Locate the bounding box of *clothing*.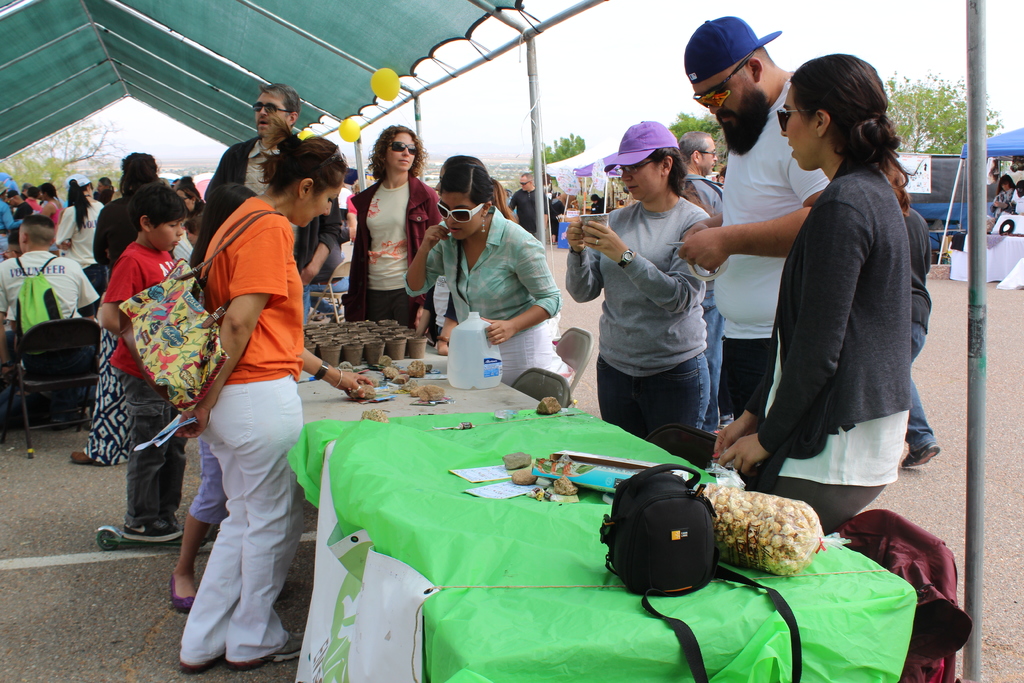
Bounding box: 341:172:446:328.
